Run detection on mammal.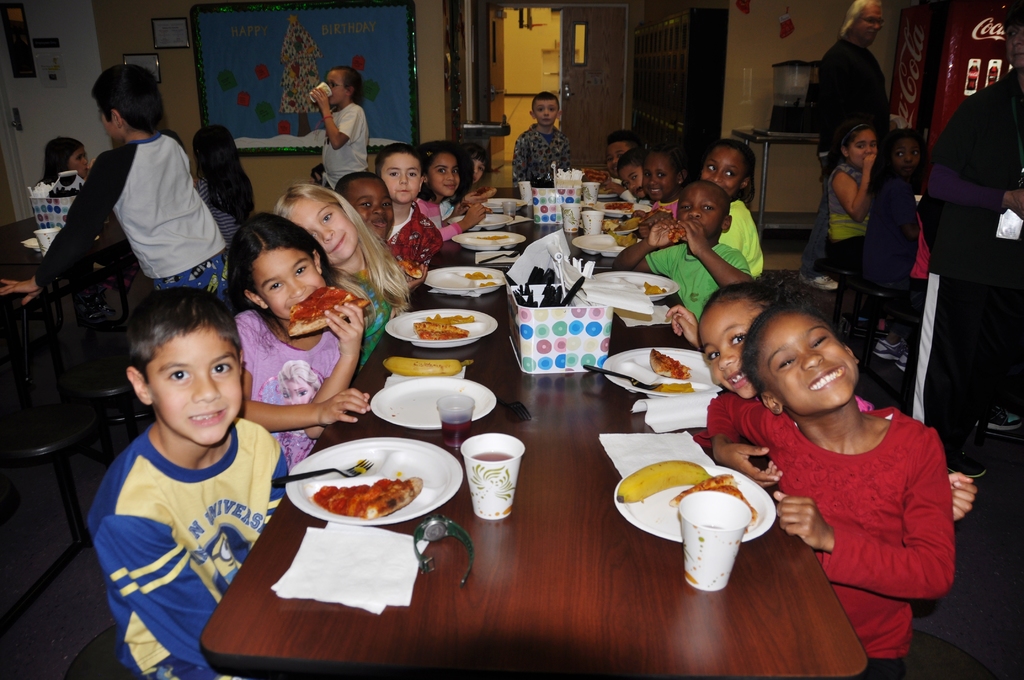
Result: bbox(194, 124, 257, 259).
